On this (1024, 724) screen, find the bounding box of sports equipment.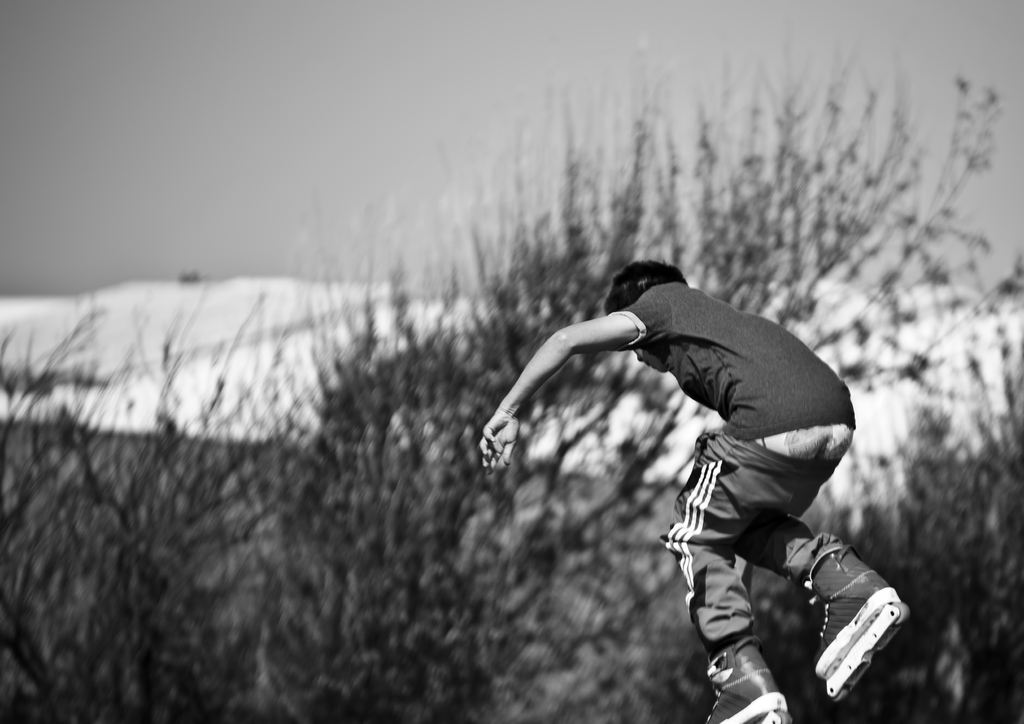
Bounding box: l=814, t=542, r=913, b=696.
